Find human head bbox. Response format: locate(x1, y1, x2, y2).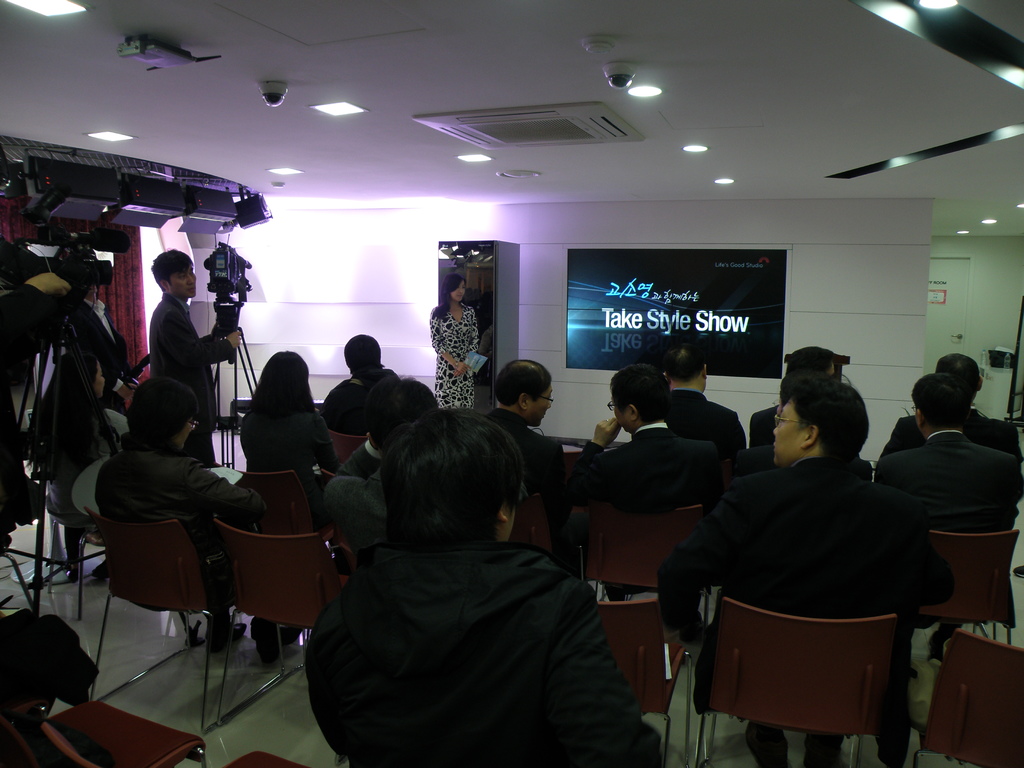
locate(359, 420, 563, 564).
